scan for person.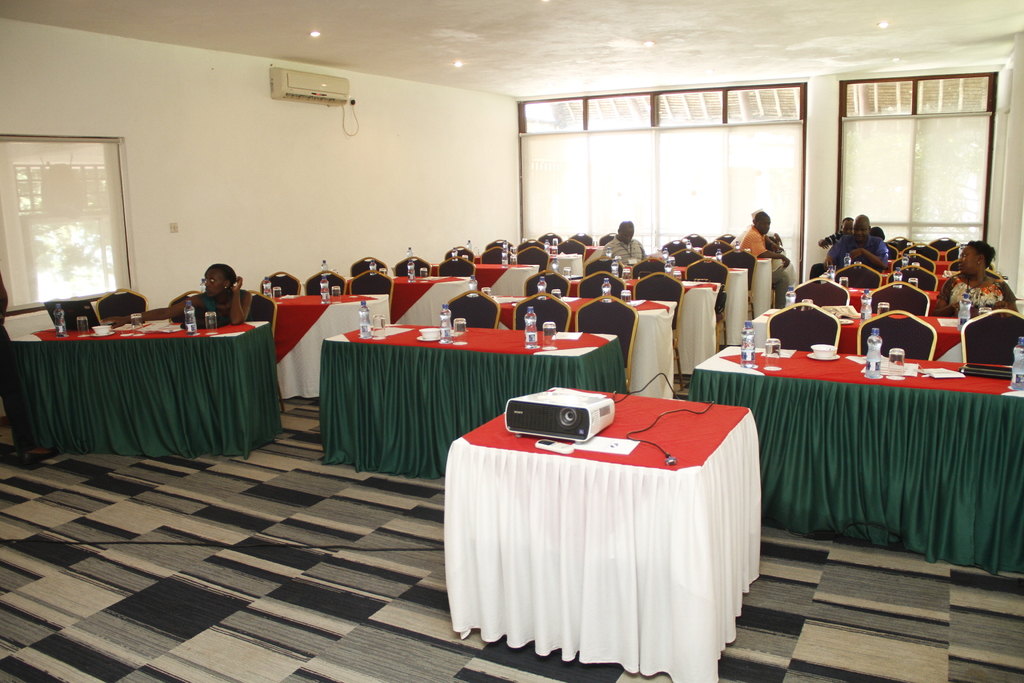
Scan result: <region>822, 210, 875, 268</region>.
